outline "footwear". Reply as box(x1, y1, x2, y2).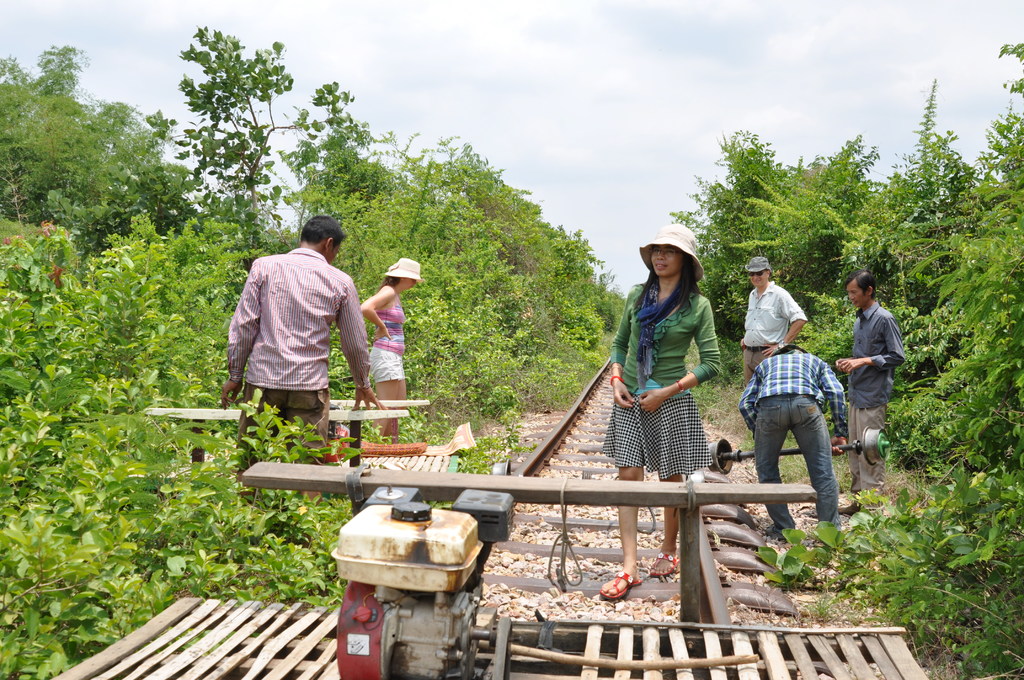
box(598, 568, 640, 602).
